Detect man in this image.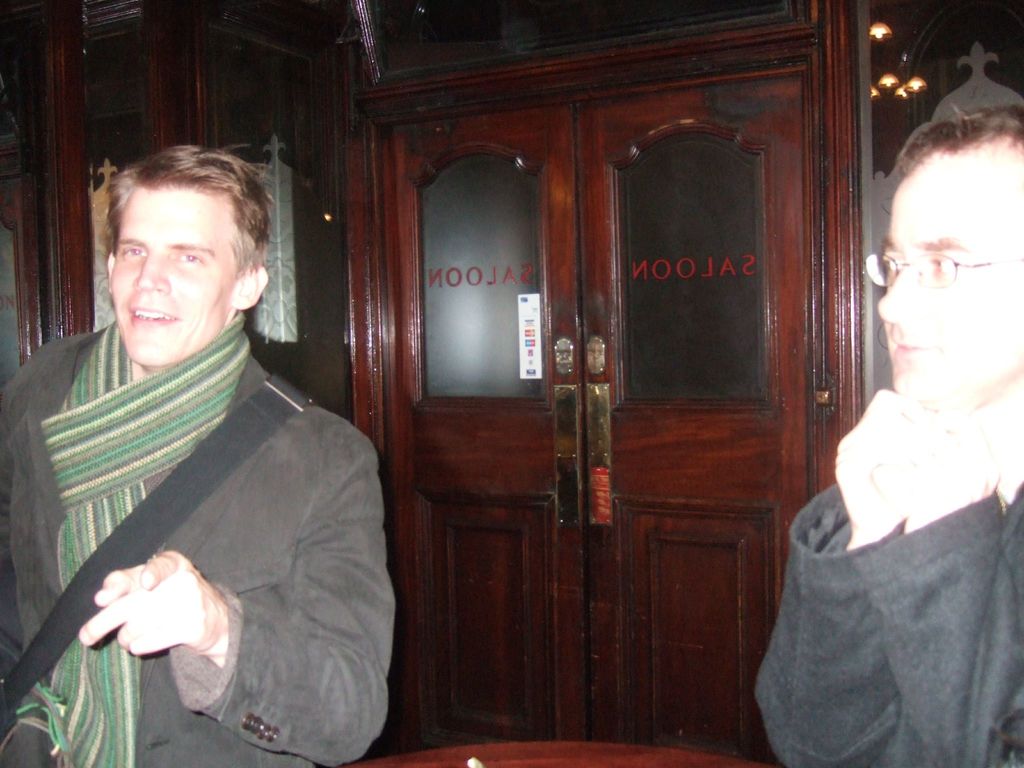
Detection: 759,103,1023,767.
